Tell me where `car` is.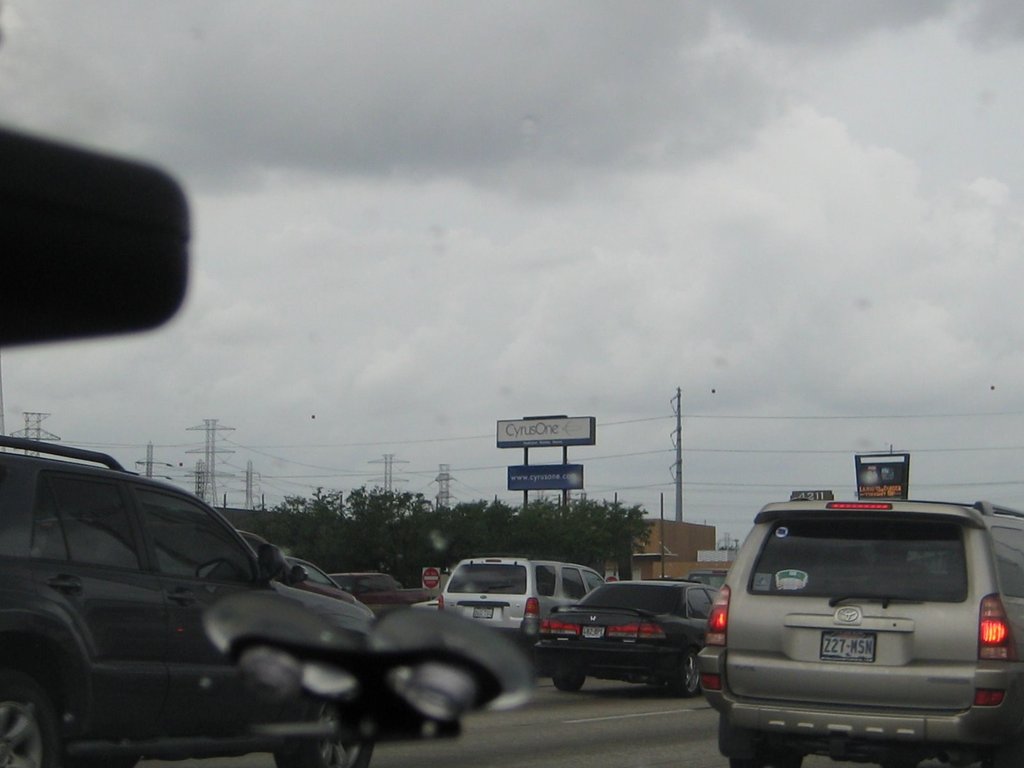
`car` is at <box>325,566,429,610</box>.
